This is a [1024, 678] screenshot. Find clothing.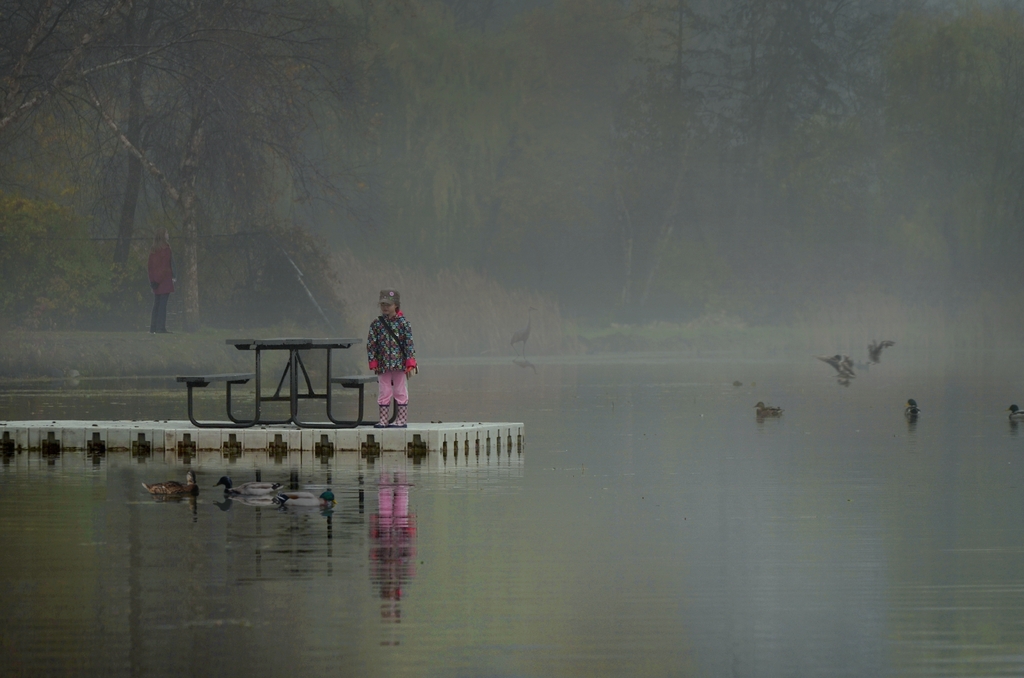
Bounding box: 145/245/174/334.
